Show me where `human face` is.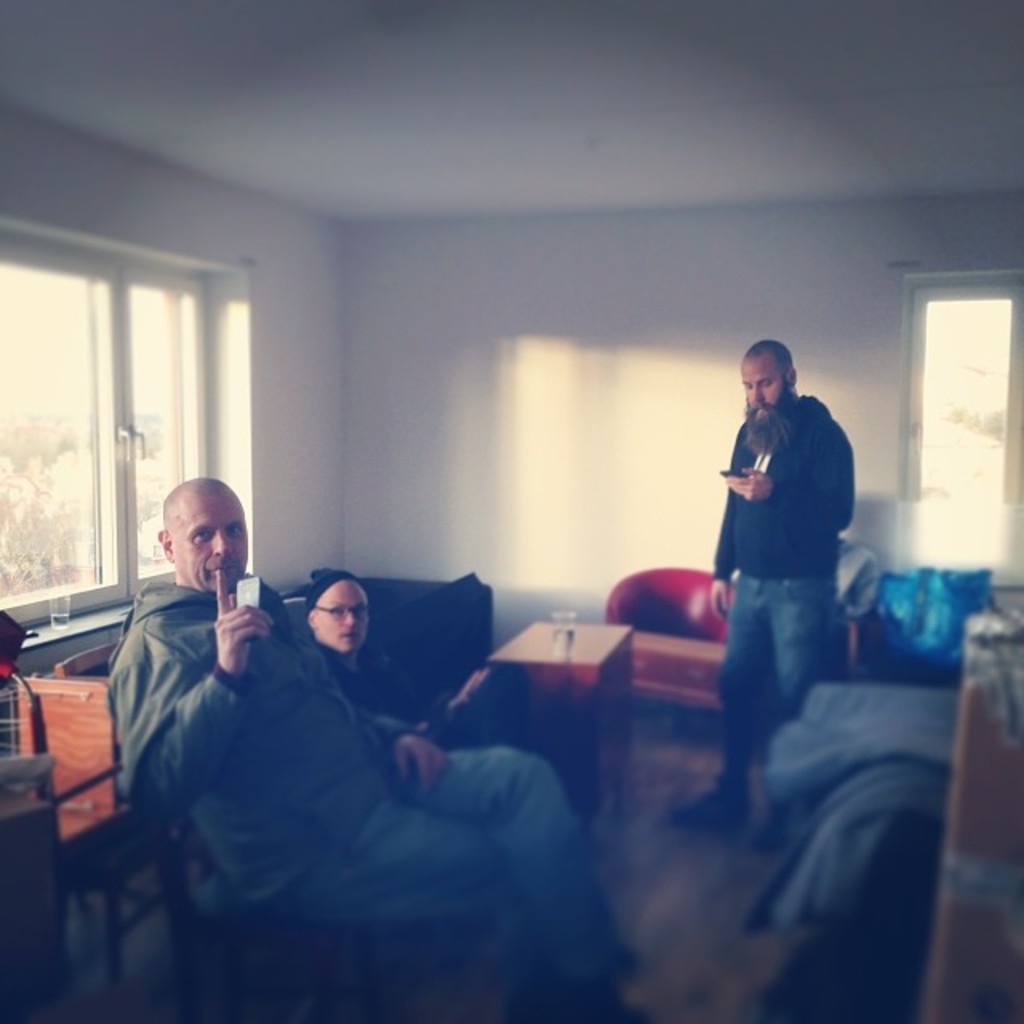
`human face` is at BBox(747, 366, 787, 435).
